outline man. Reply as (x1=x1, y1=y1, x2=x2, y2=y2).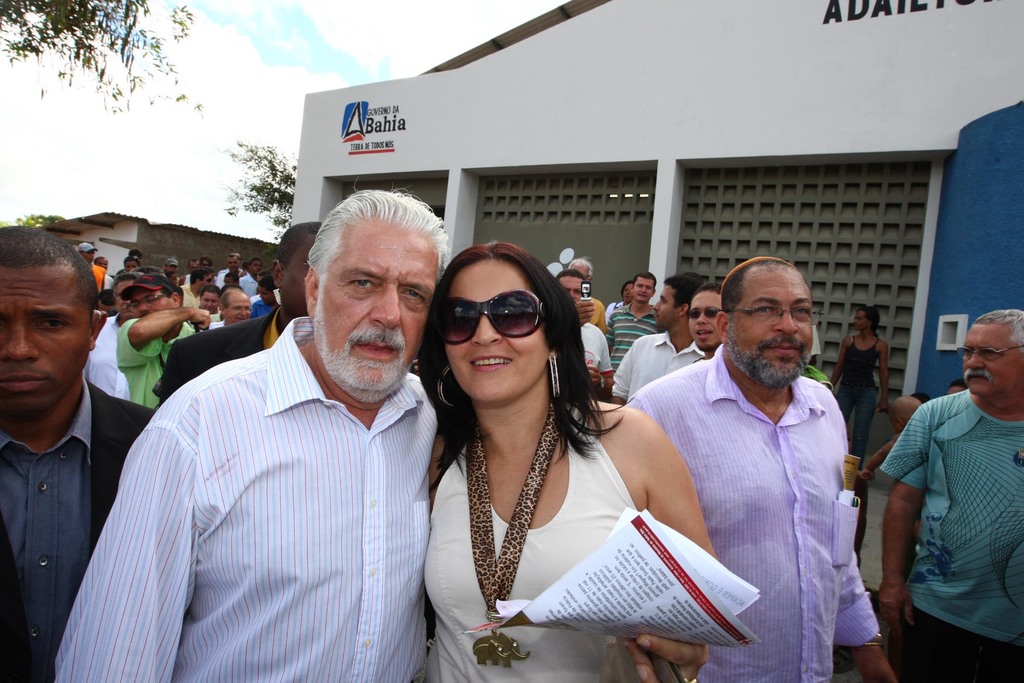
(x1=159, y1=221, x2=330, y2=401).
